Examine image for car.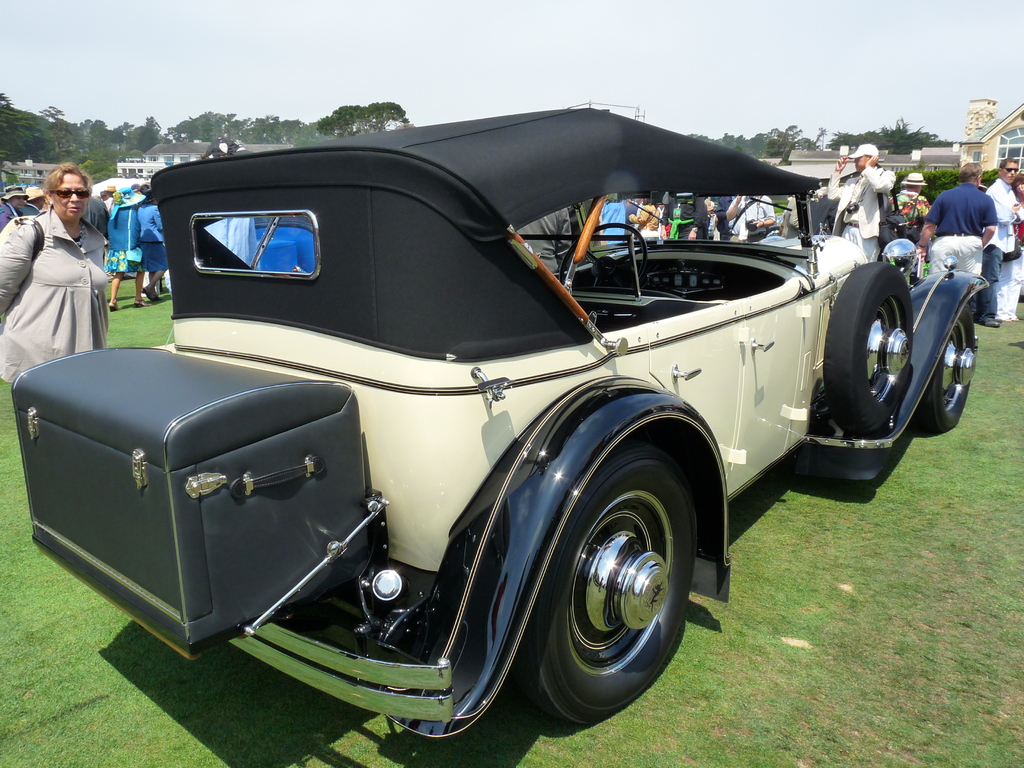
Examination result: 9, 106, 986, 739.
